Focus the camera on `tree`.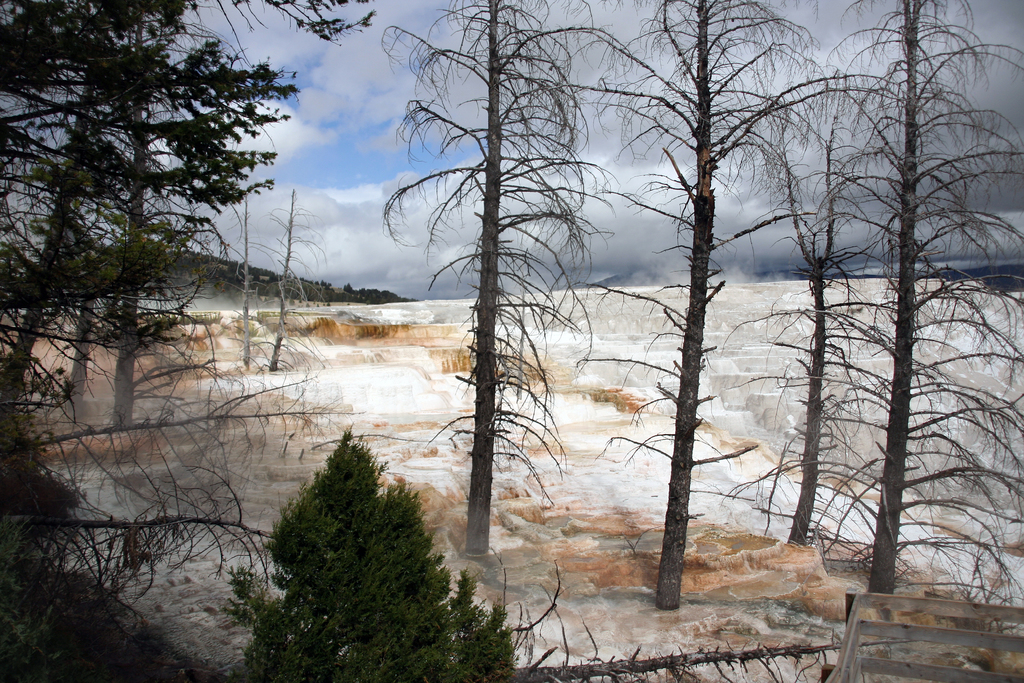
Focus region: [724, 124, 886, 546].
